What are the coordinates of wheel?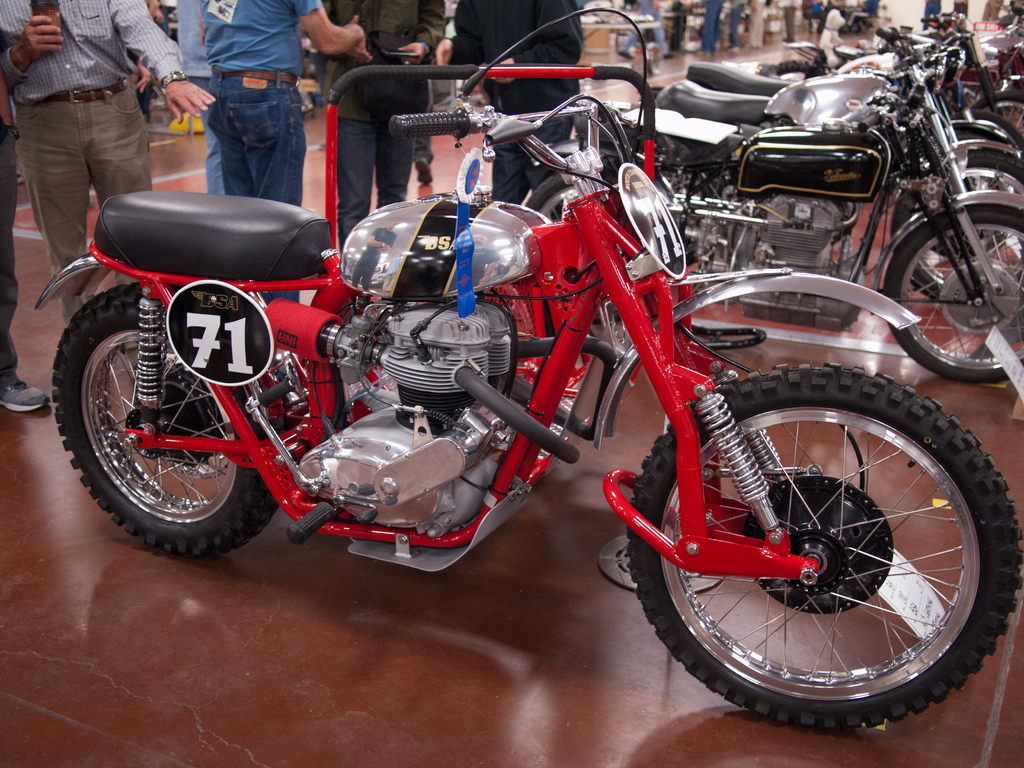
Rect(774, 60, 808, 83).
